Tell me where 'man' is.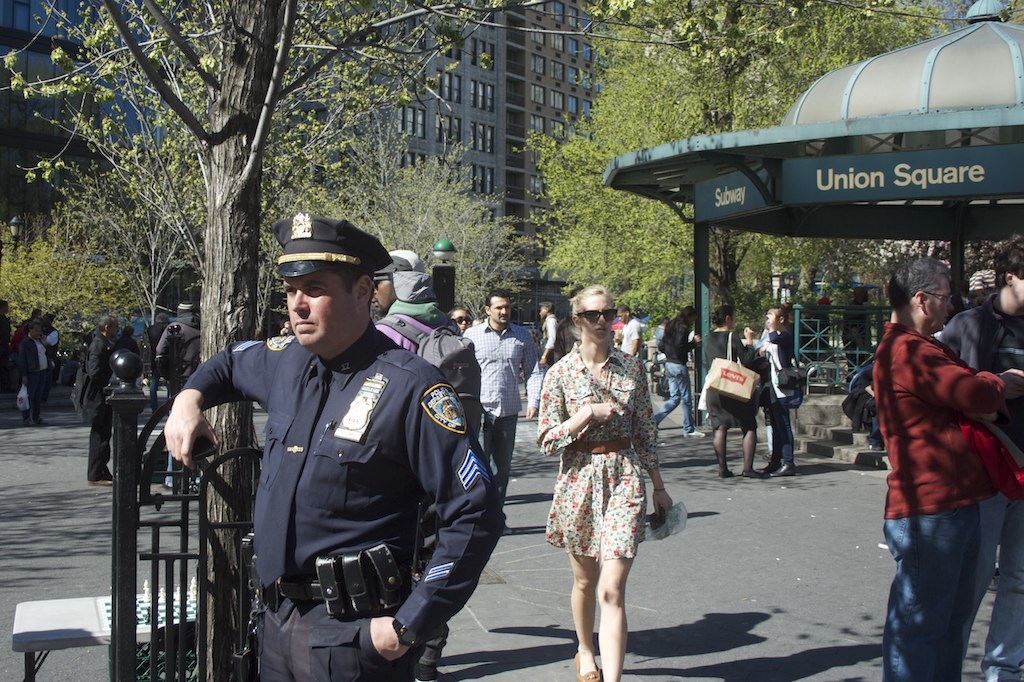
'man' is at pyautogui.locateOnScreen(936, 236, 1023, 681).
